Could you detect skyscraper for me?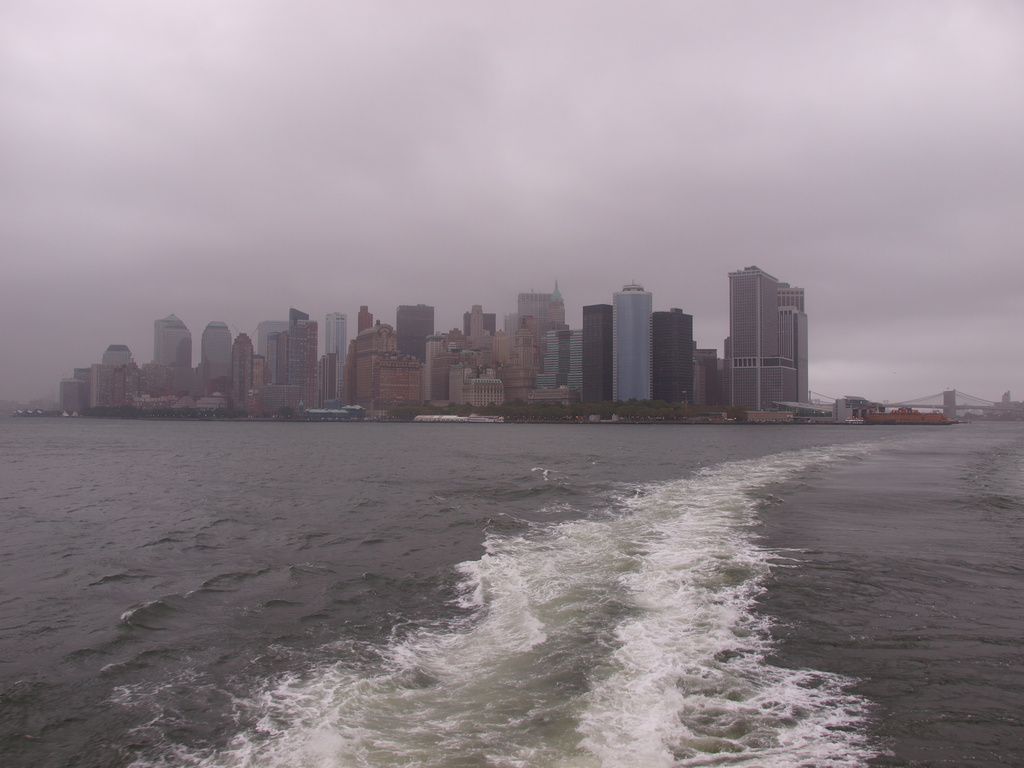
Detection result: [729,271,806,419].
